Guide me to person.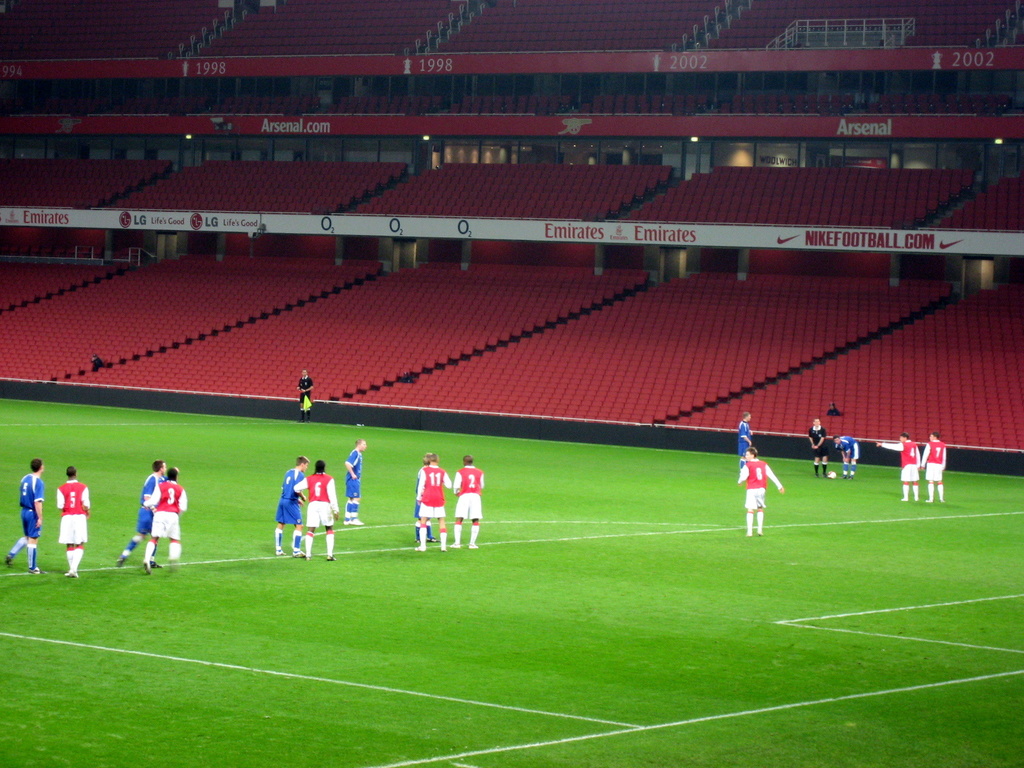
Guidance: (x1=271, y1=456, x2=308, y2=559).
